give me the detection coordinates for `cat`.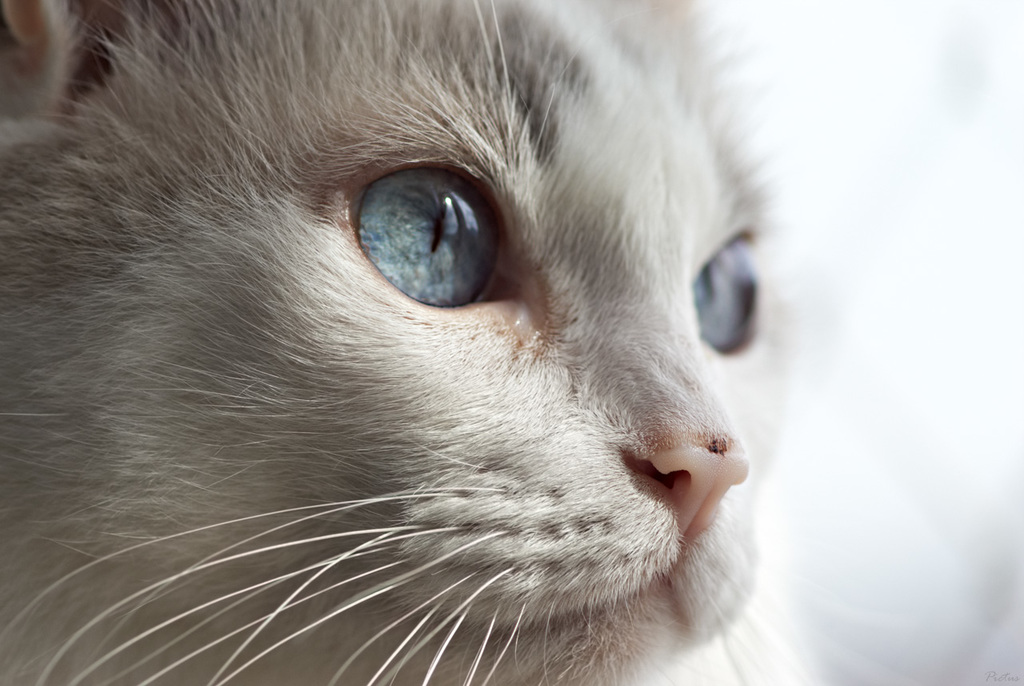
region(0, 0, 819, 685).
